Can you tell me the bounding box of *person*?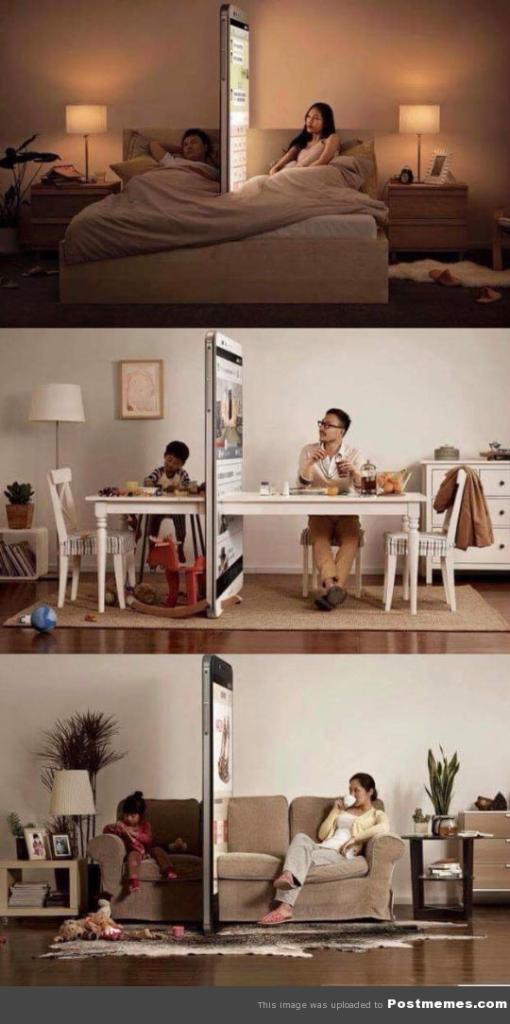
locate(95, 798, 177, 932).
